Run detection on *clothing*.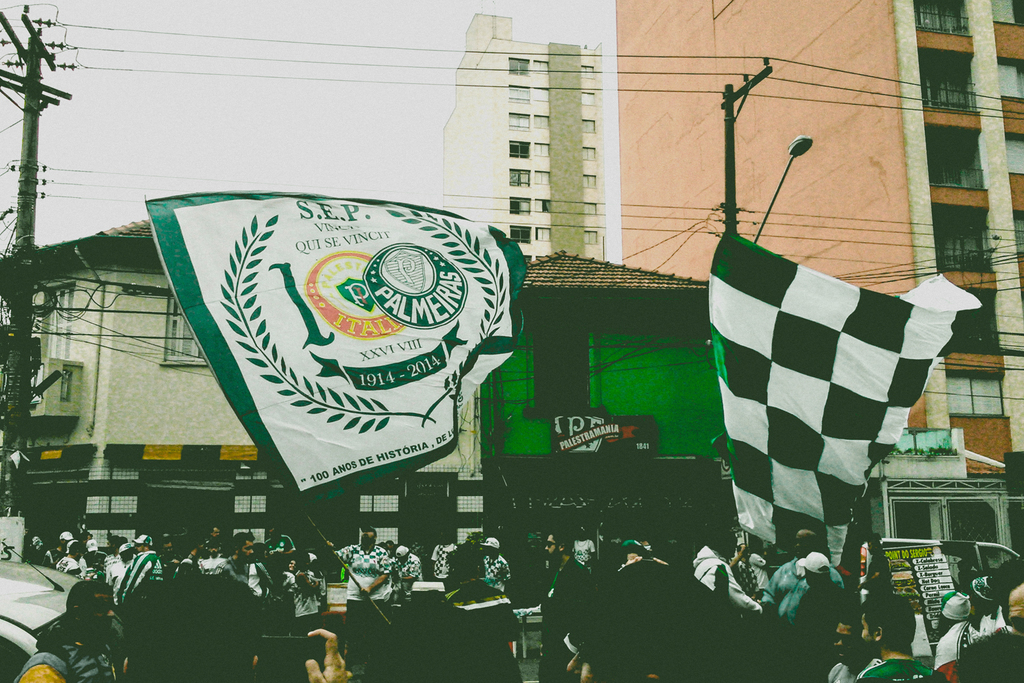
Result: {"left": 863, "top": 556, "right": 895, "bottom": 597}.
